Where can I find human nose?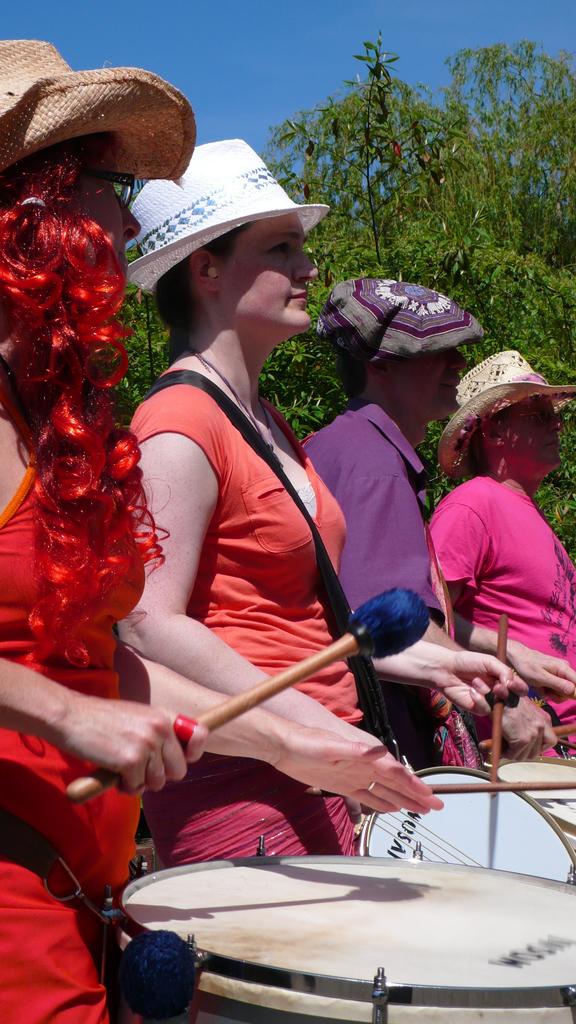
You can find it at select_region(292, 249, 321, 280).
